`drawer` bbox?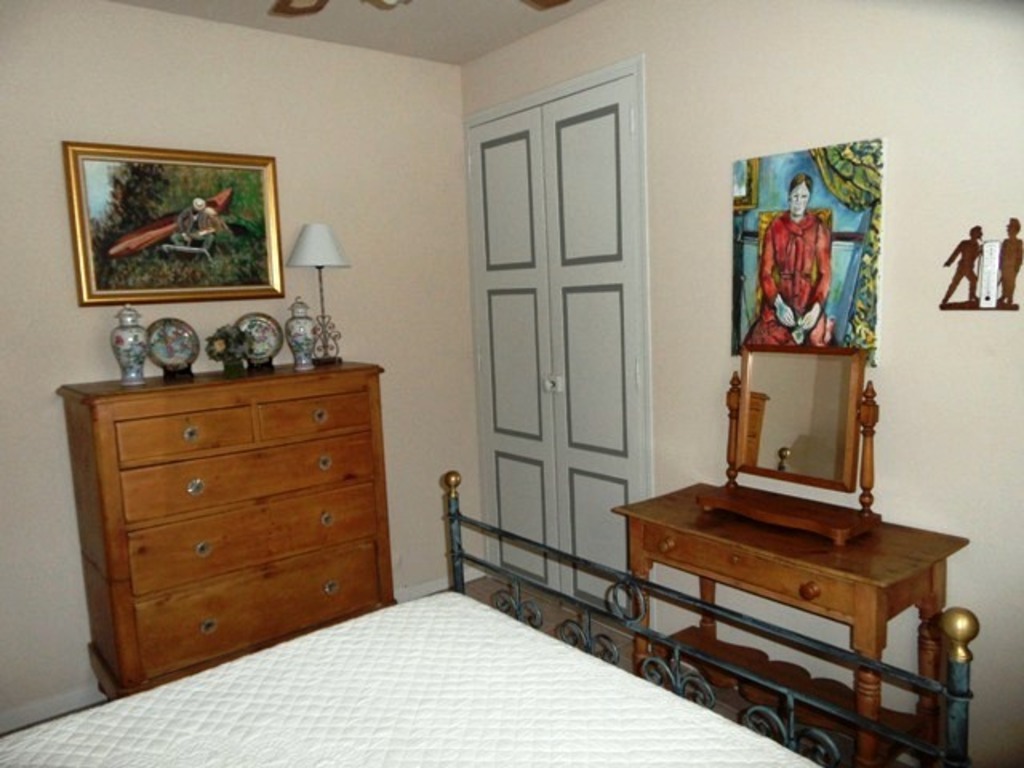
x1=115 y1=408 x2=254 y2=469
